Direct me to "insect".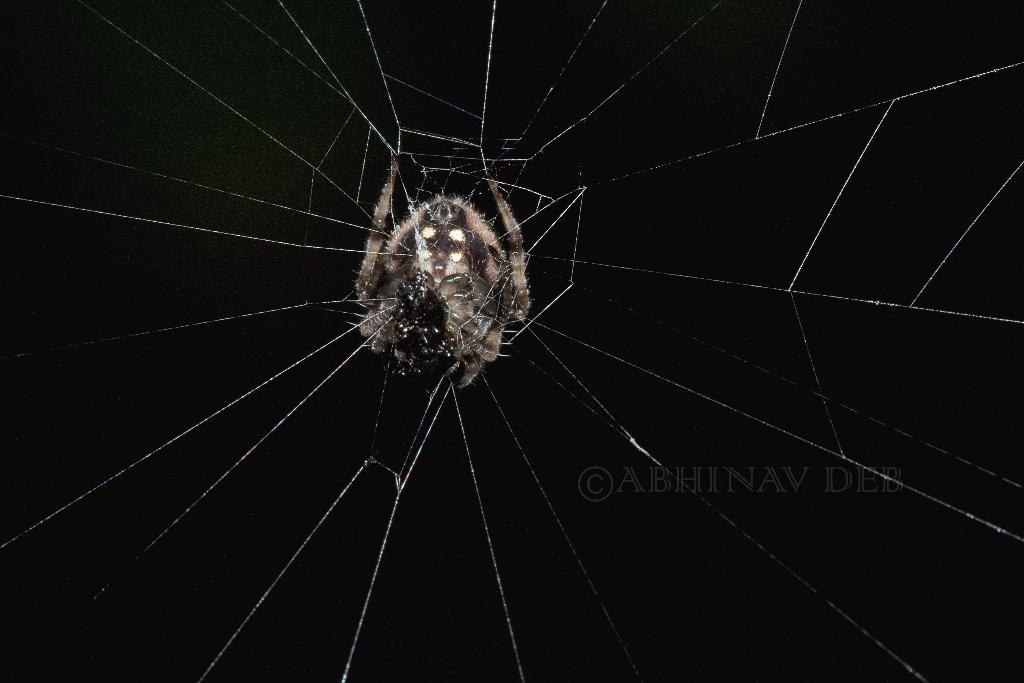
Direction: (x1=348, y1=145, x2=536, y2=395).
